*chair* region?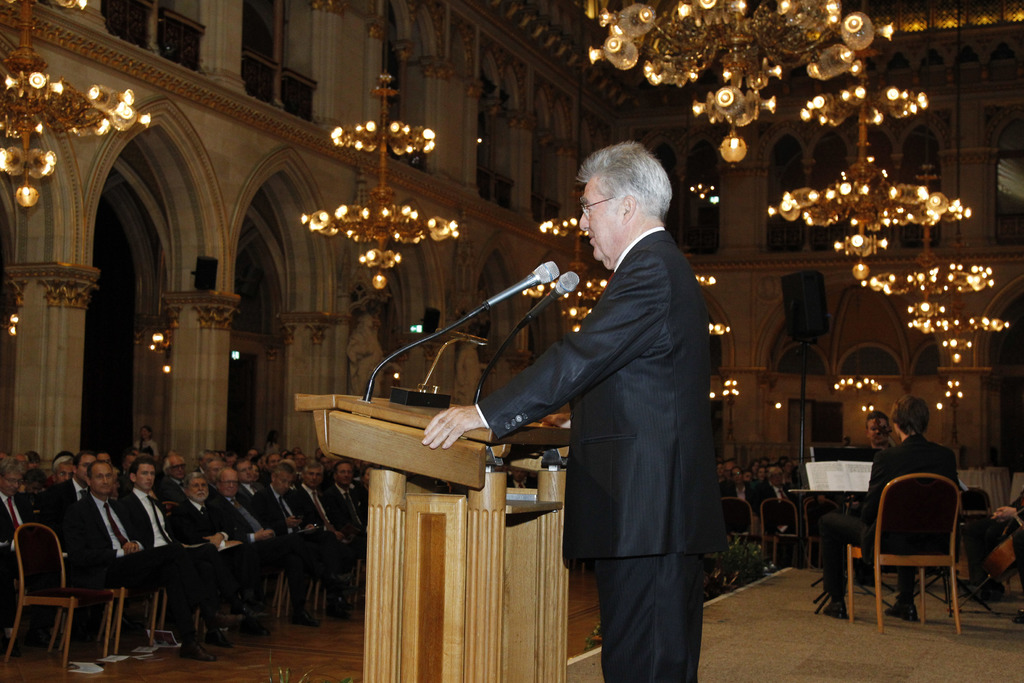
845:472:960:630
